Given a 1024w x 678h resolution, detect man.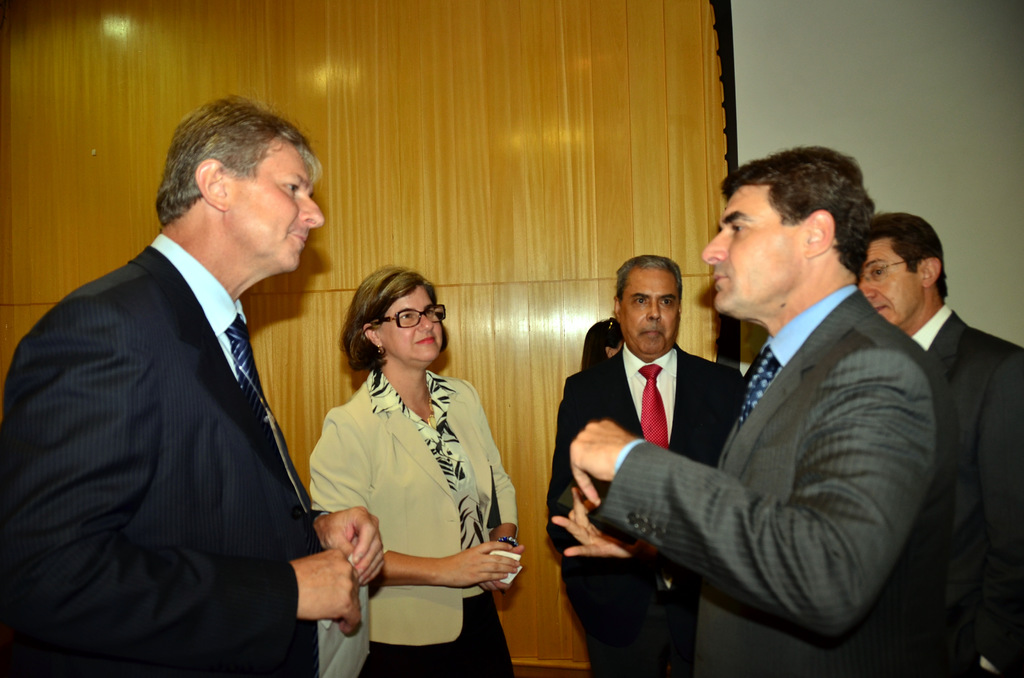
551, 143, 961, 677.
